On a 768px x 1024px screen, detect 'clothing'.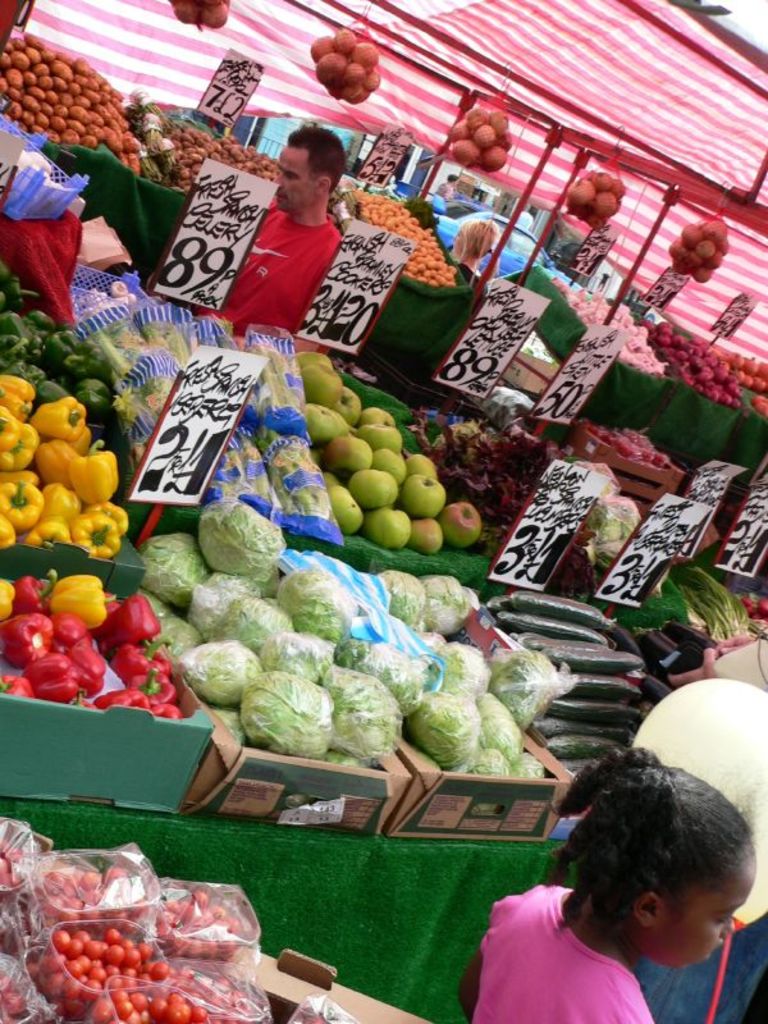
[x1=225, y1=169, x2=343, y2=310].
